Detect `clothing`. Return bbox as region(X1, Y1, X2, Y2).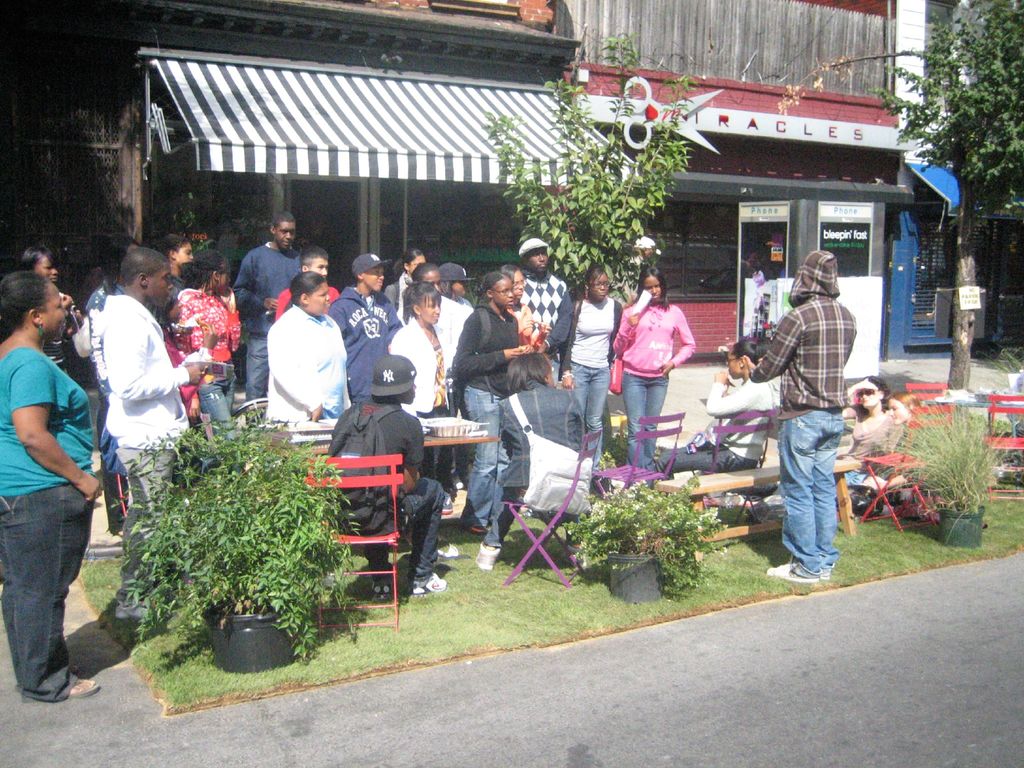
region(264, 298, 349, 458).
